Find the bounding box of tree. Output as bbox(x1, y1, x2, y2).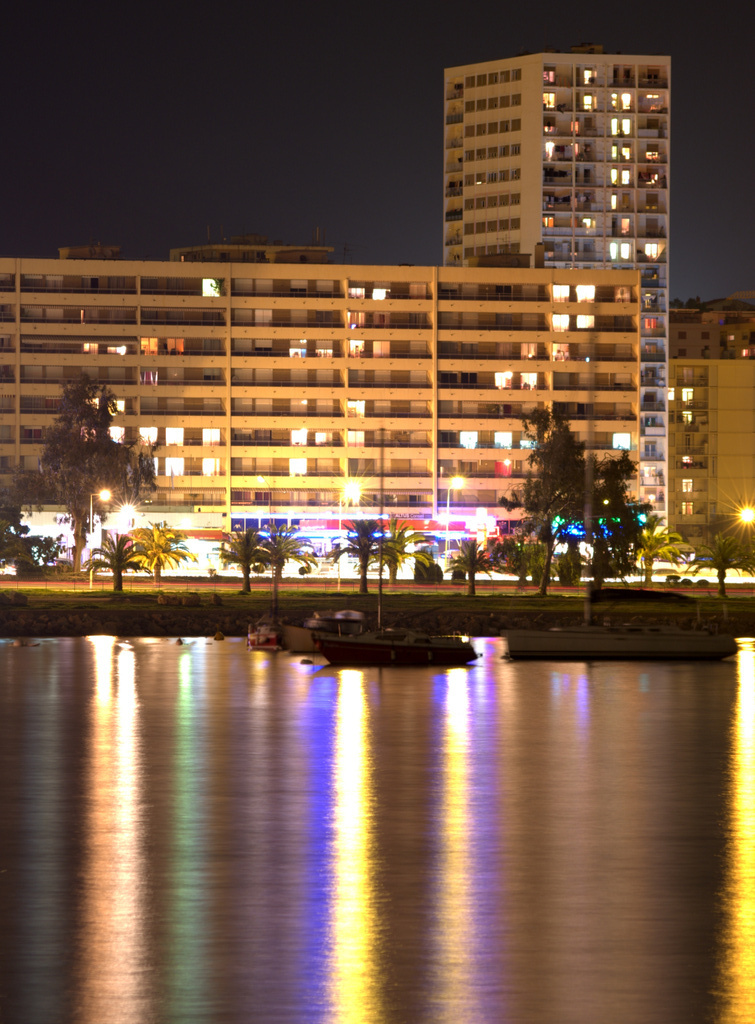
bbox(325, 515, 405, 596).
